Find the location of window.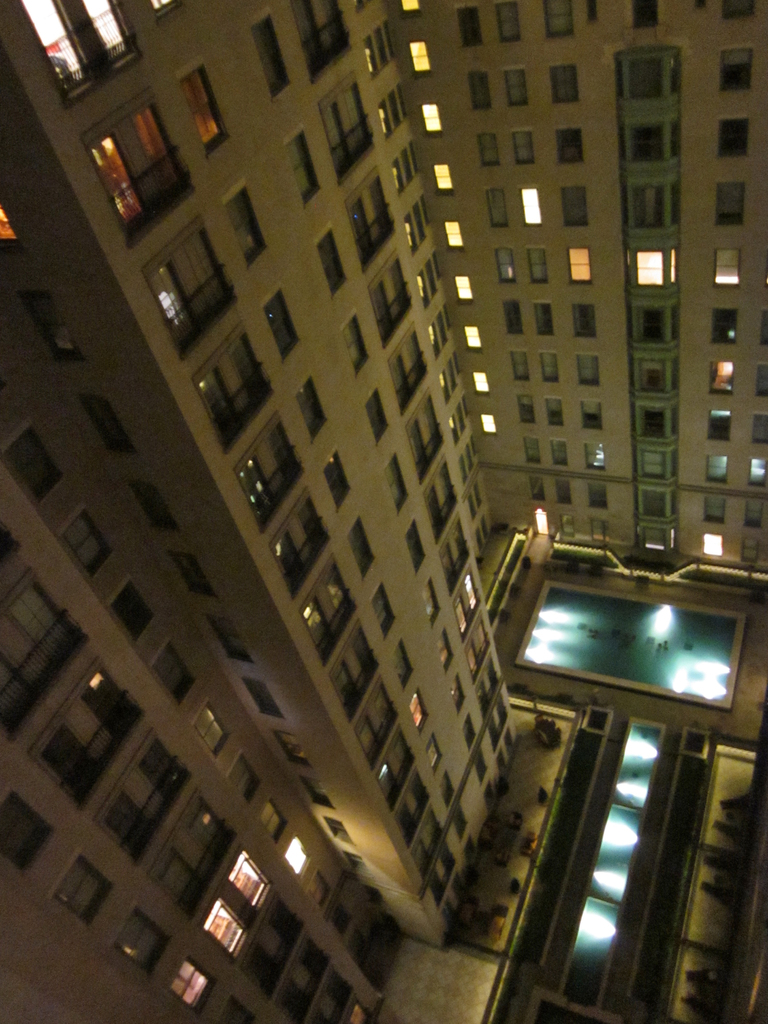
Location: 152 639 206 715.
